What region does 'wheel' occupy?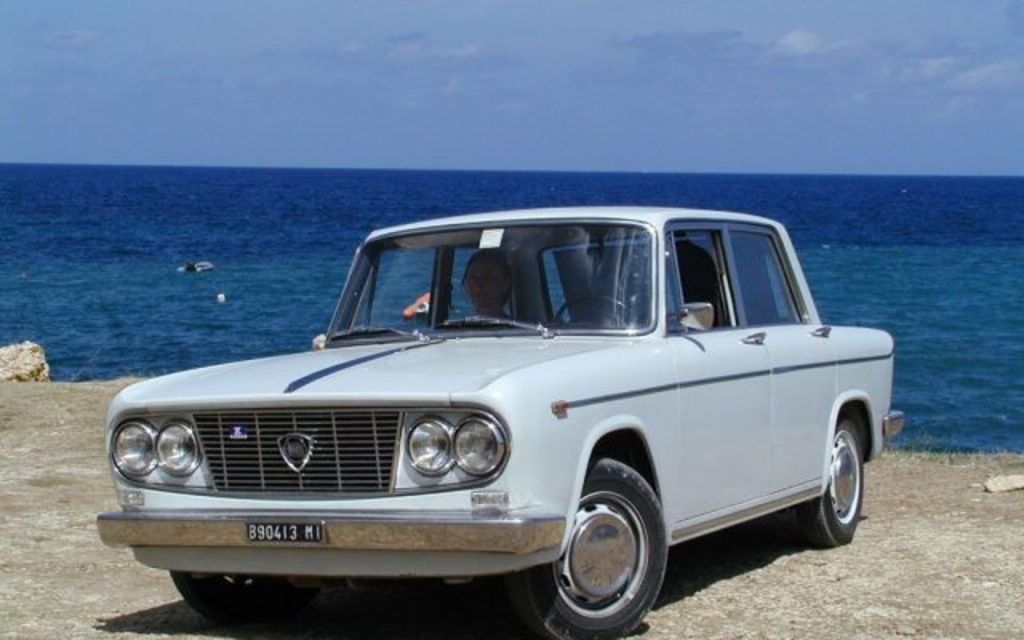
bbox=(502, 456, 669, 638).
